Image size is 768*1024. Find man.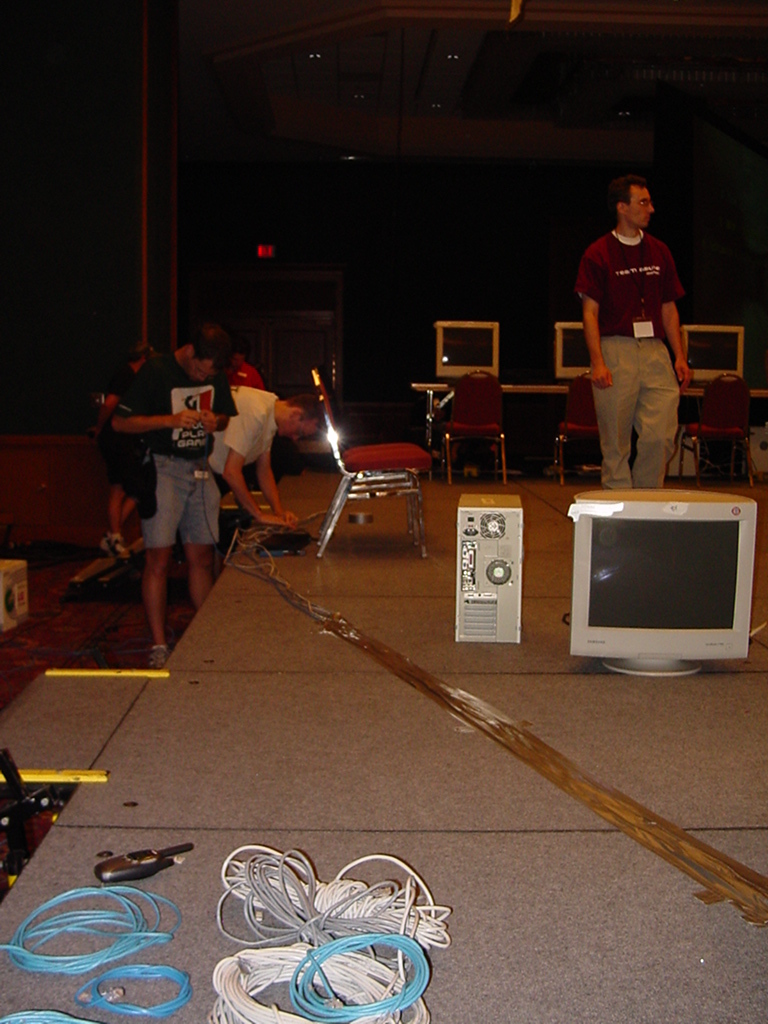
left=114, top=338, right=233, bottom=663.
